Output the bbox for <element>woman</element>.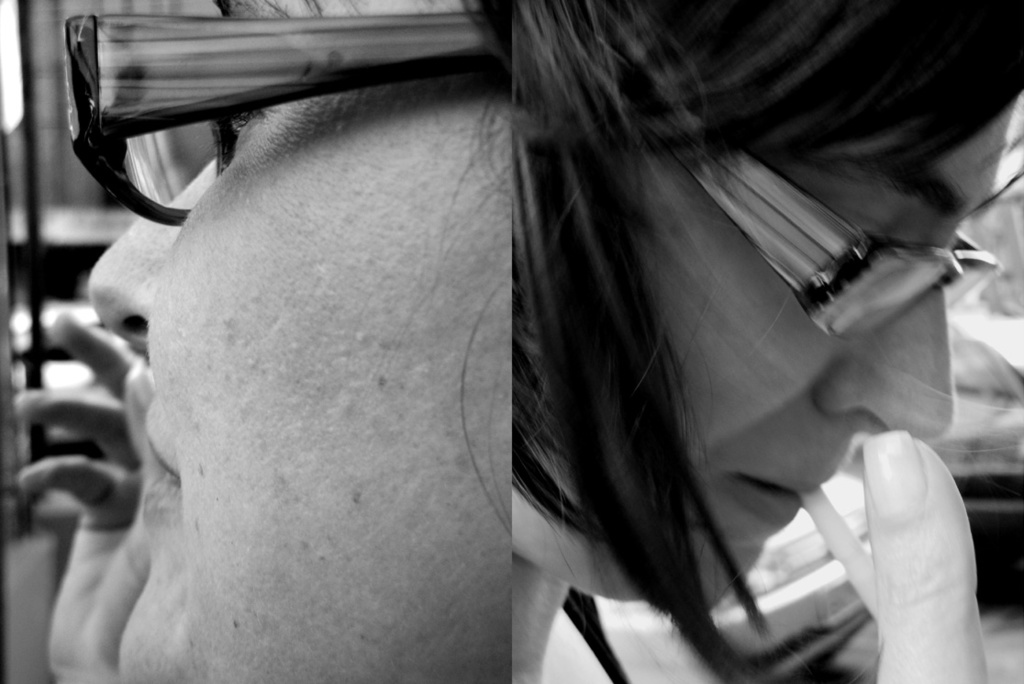
select_region(509, 0, 1023, 683).
